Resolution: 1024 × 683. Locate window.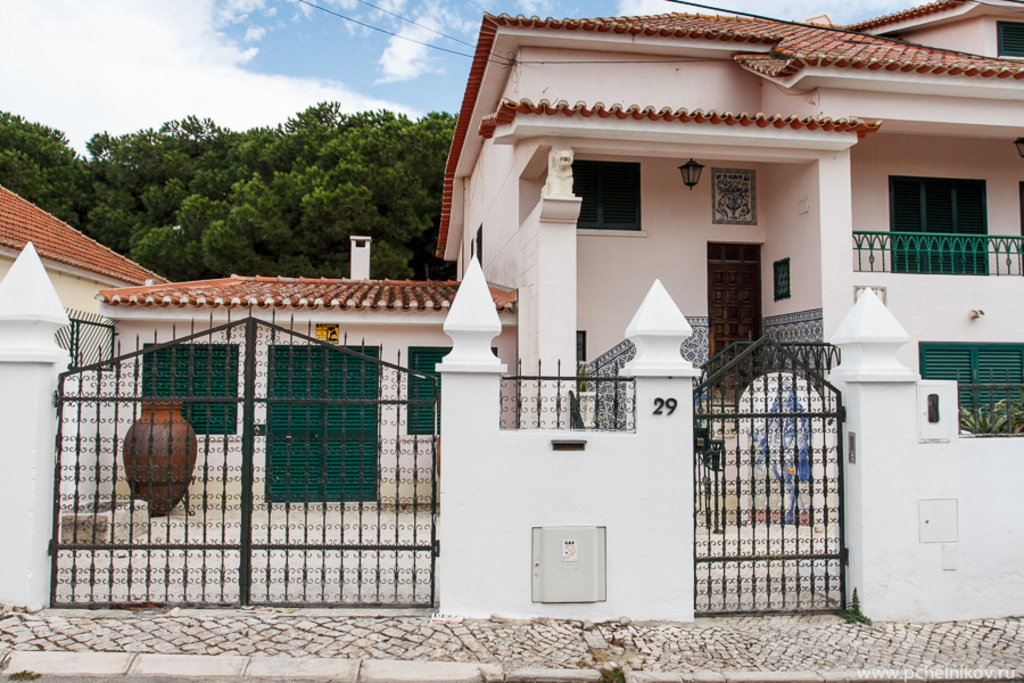
571/162/644/228.
